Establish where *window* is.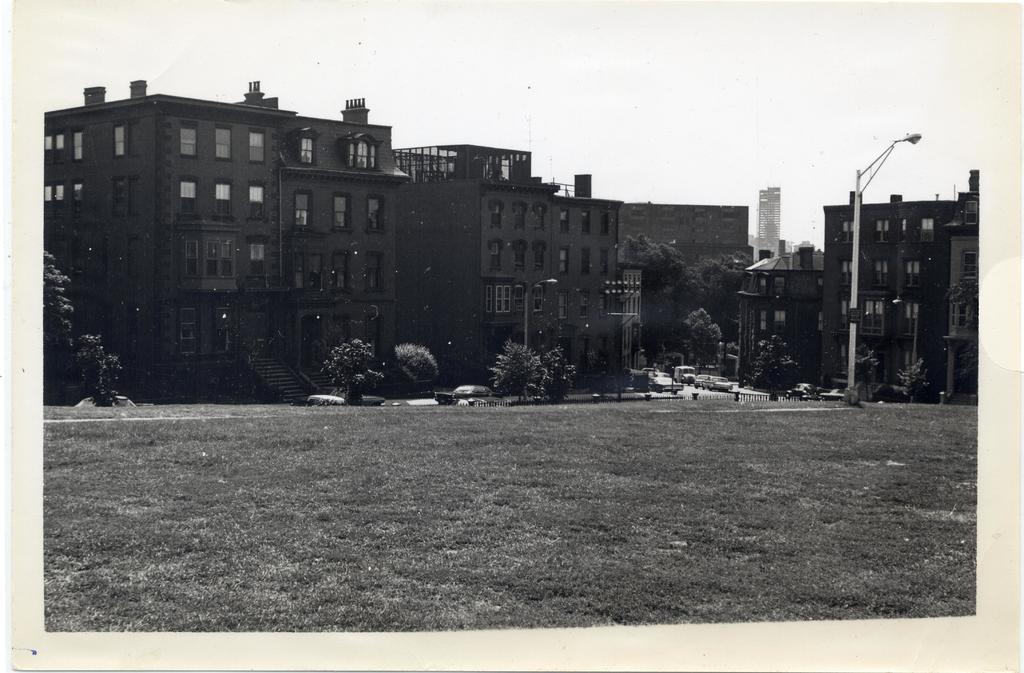
Established at BBox(897, 216, 909, 245).
